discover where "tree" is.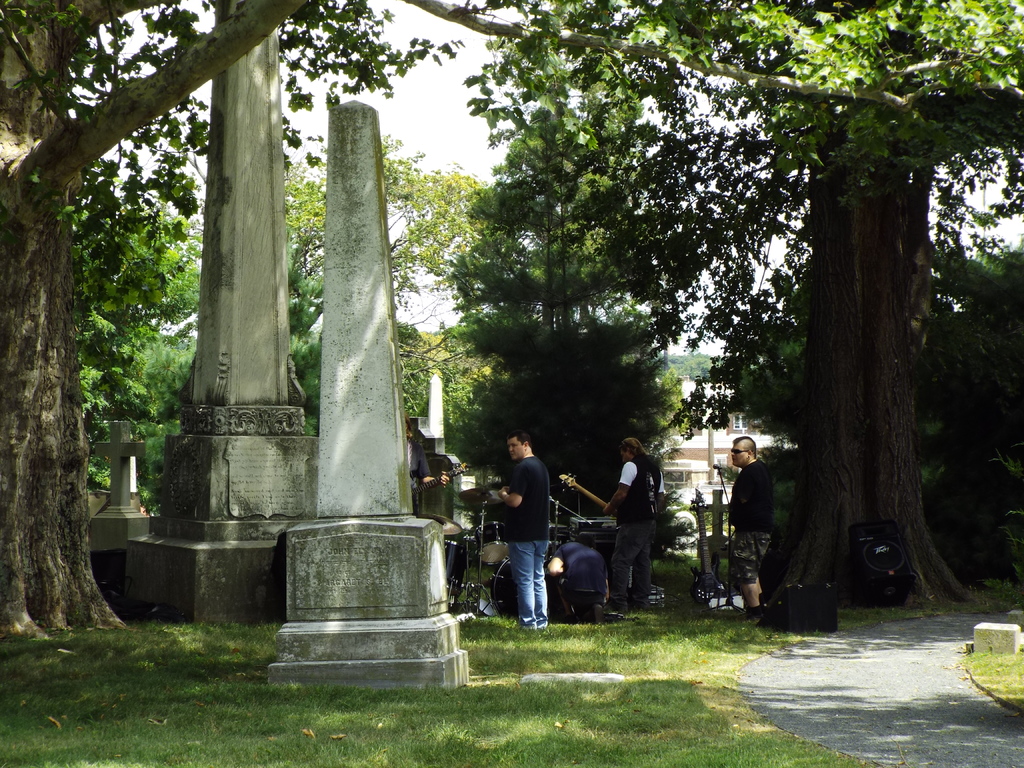
Discovered at 465, 31, 703, 620.
